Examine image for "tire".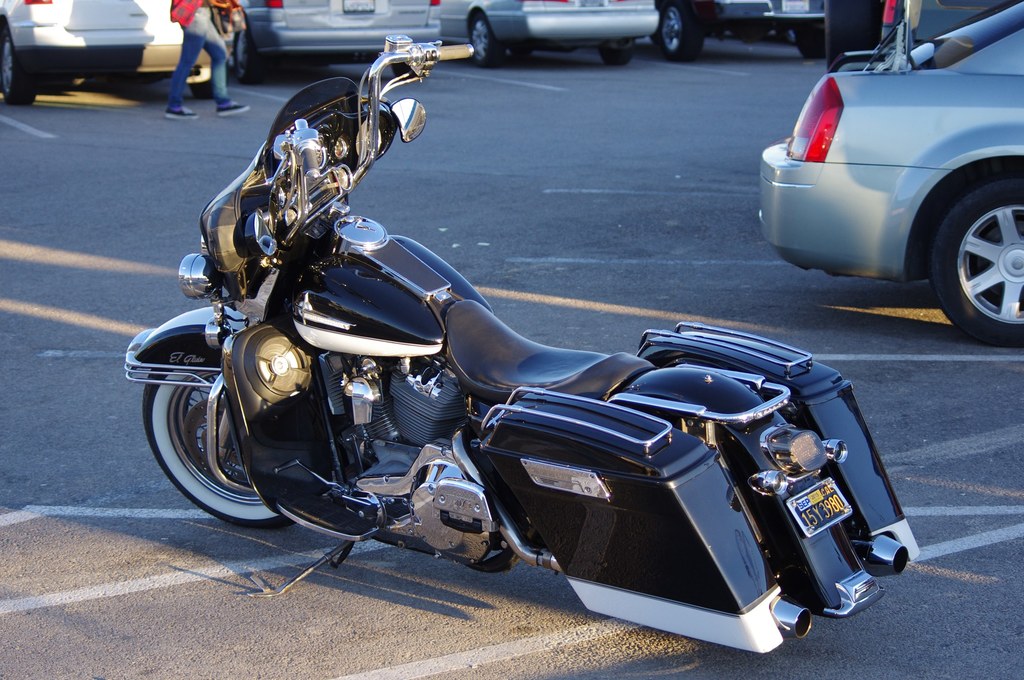
Examination result: pyautogui.locateOnScreen(465, 12, 503, 72).
